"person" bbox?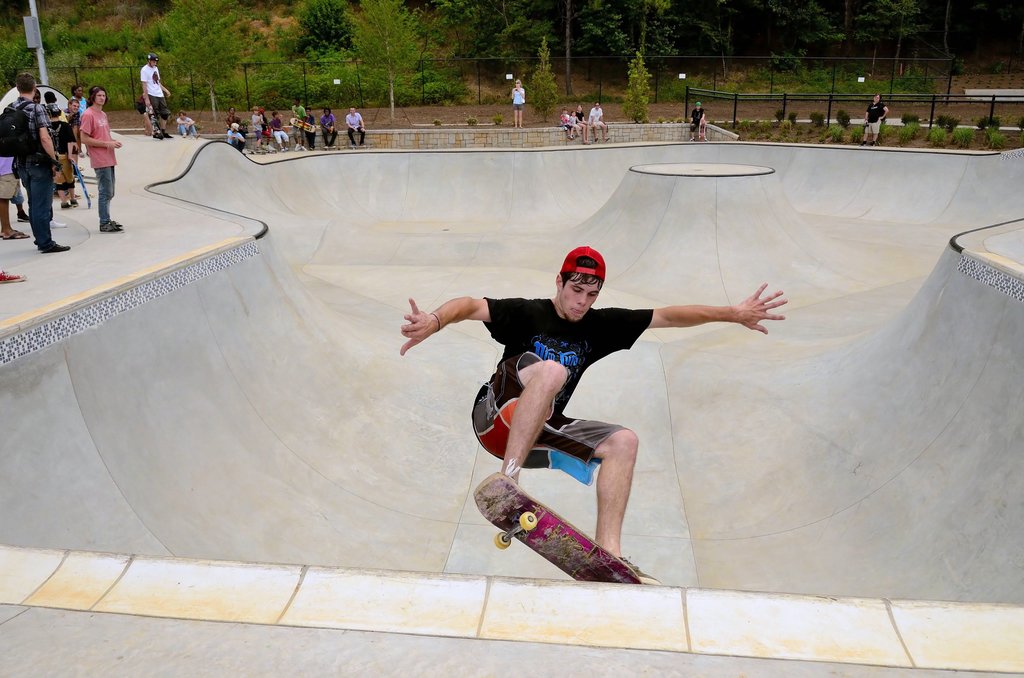
Rect(305, 109, 316, 150)
